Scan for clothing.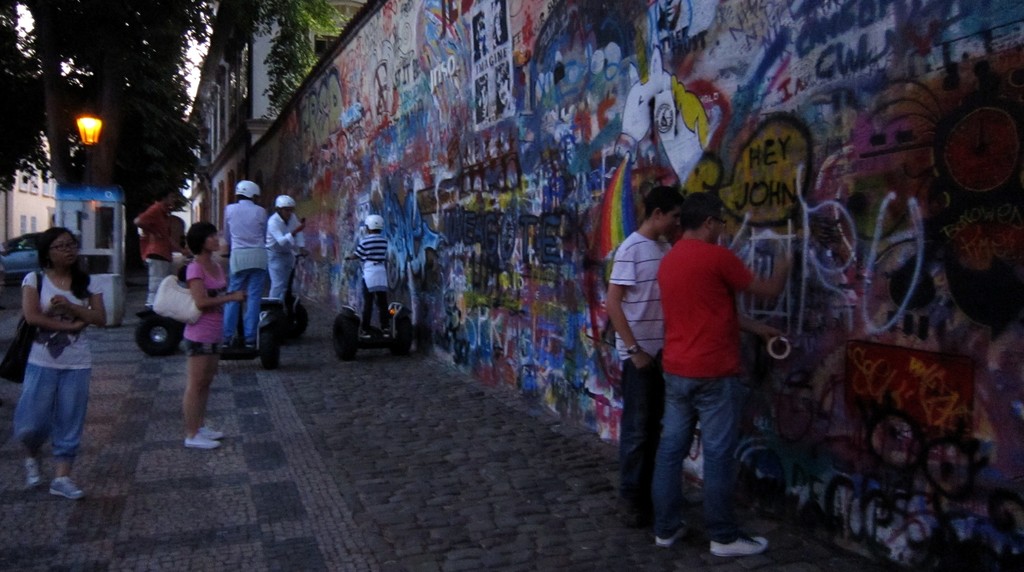
Scan result: 184 261 228 358.
